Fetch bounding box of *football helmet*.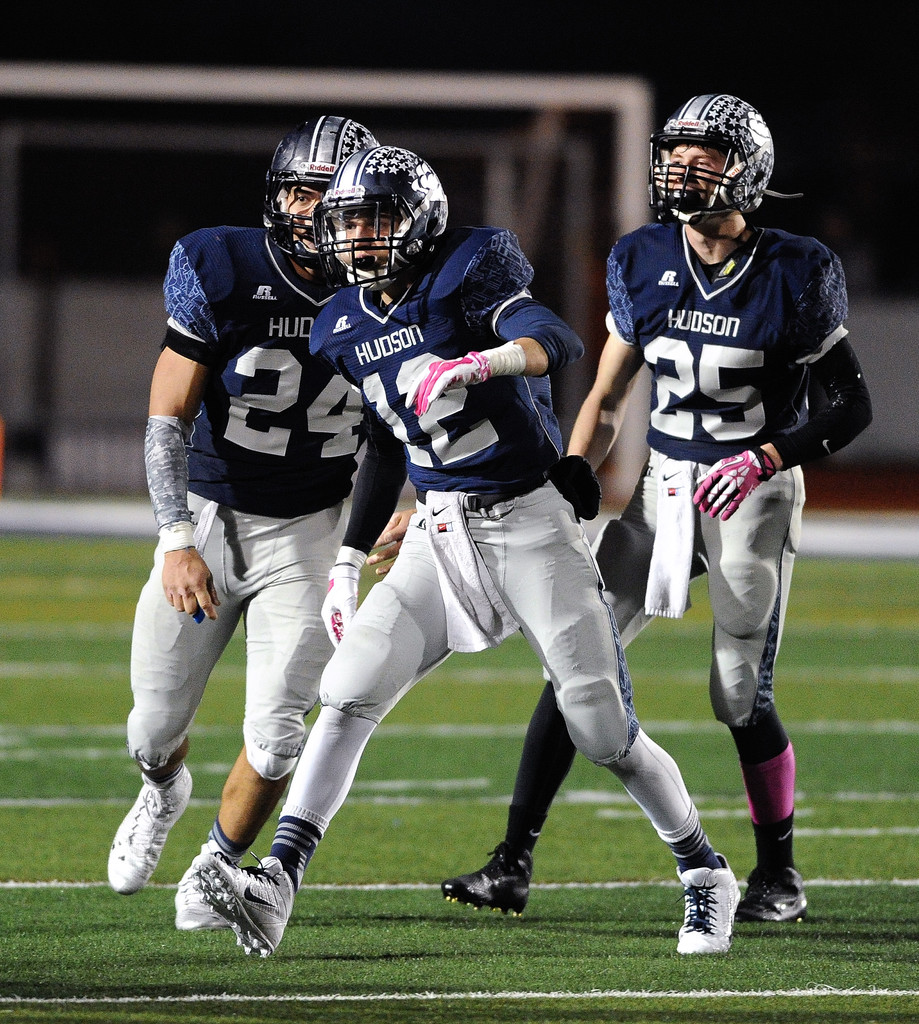
Bbox: region(310, 145, 453, 293).
